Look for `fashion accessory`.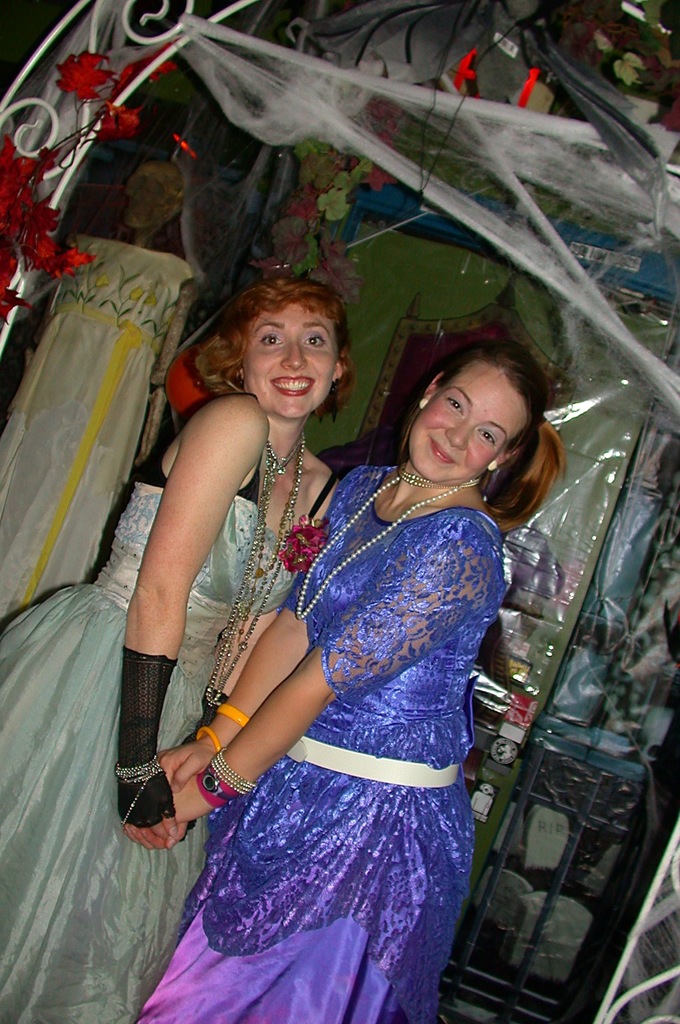
Found: locate(486, 460, 496, 469).
